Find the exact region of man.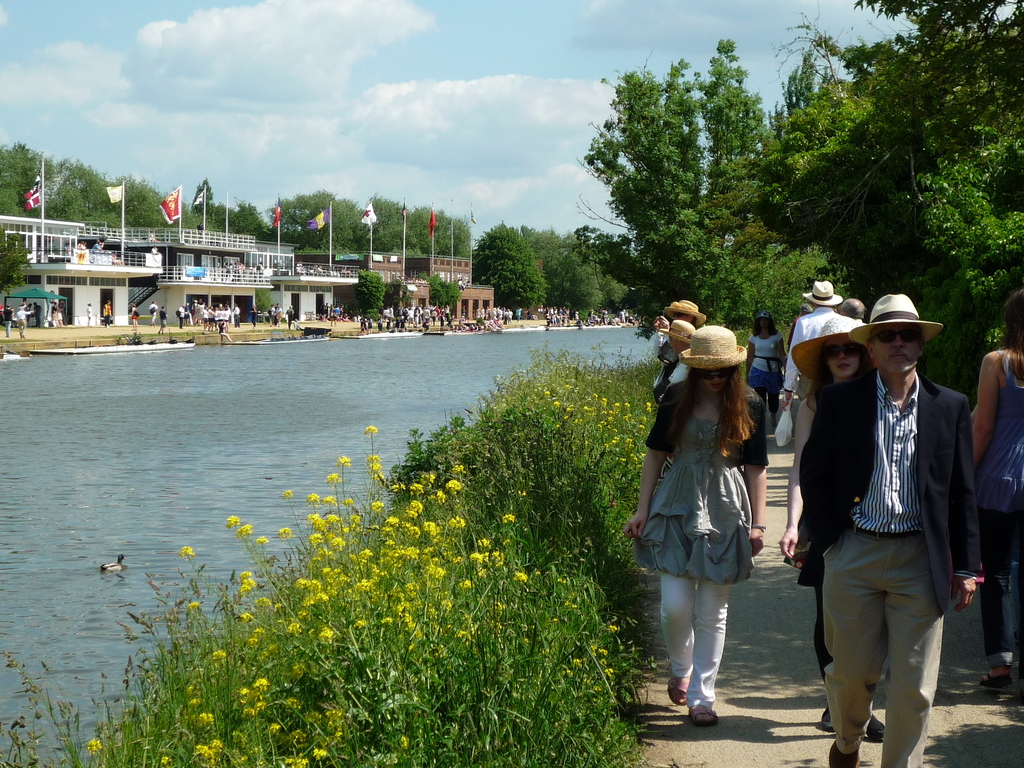
Exact region: (791,296,982,763).
